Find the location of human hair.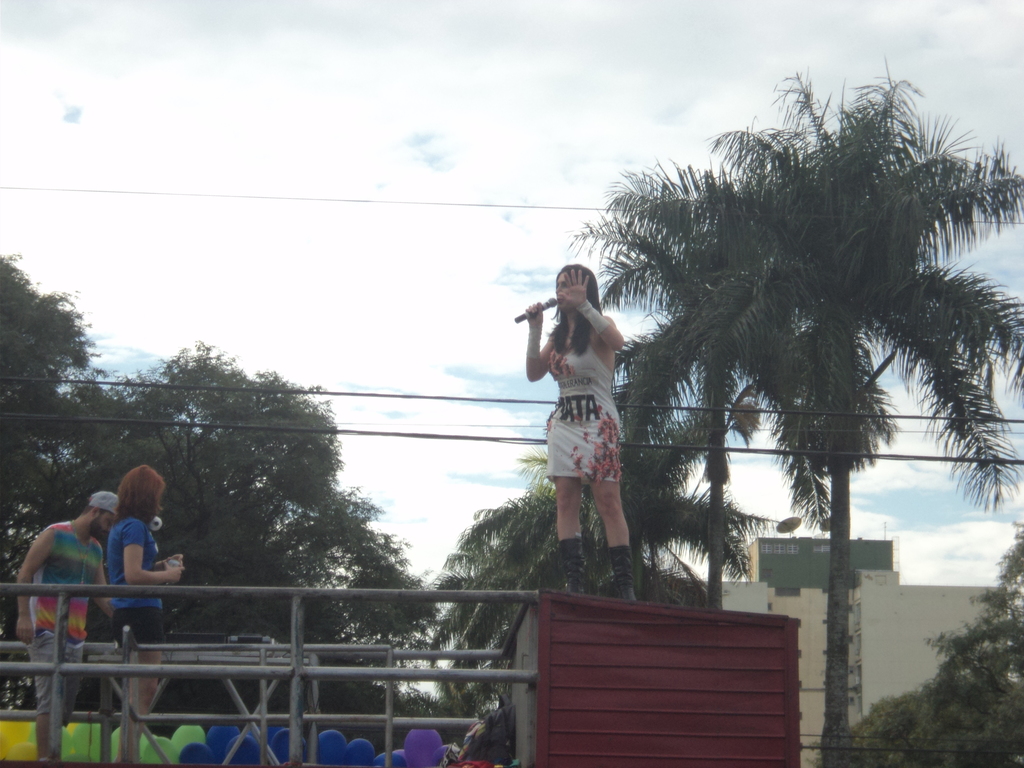
Location: 113 463 166 531.
